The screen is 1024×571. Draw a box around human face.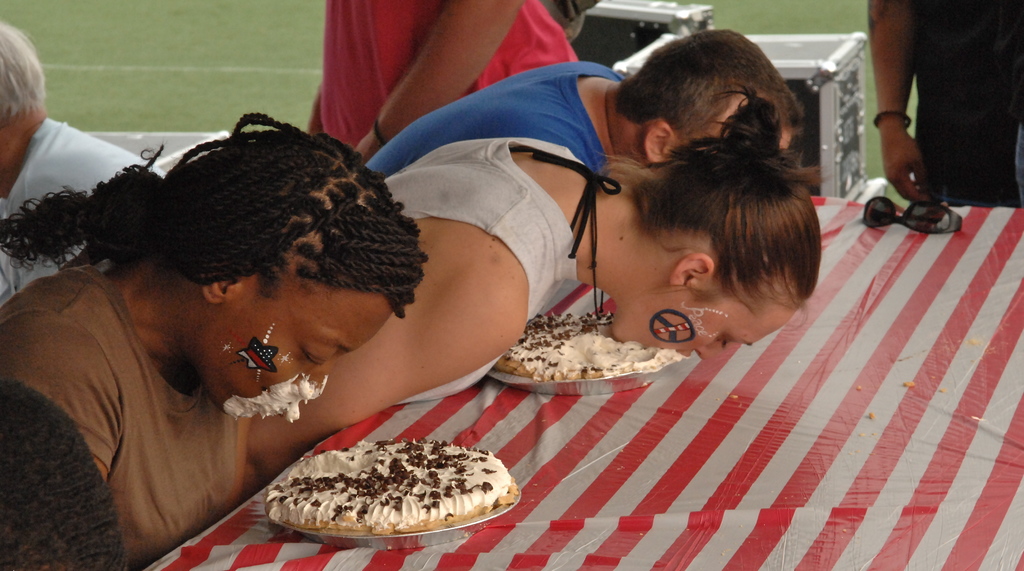
<region>218, 291, 404, 415</region>.
